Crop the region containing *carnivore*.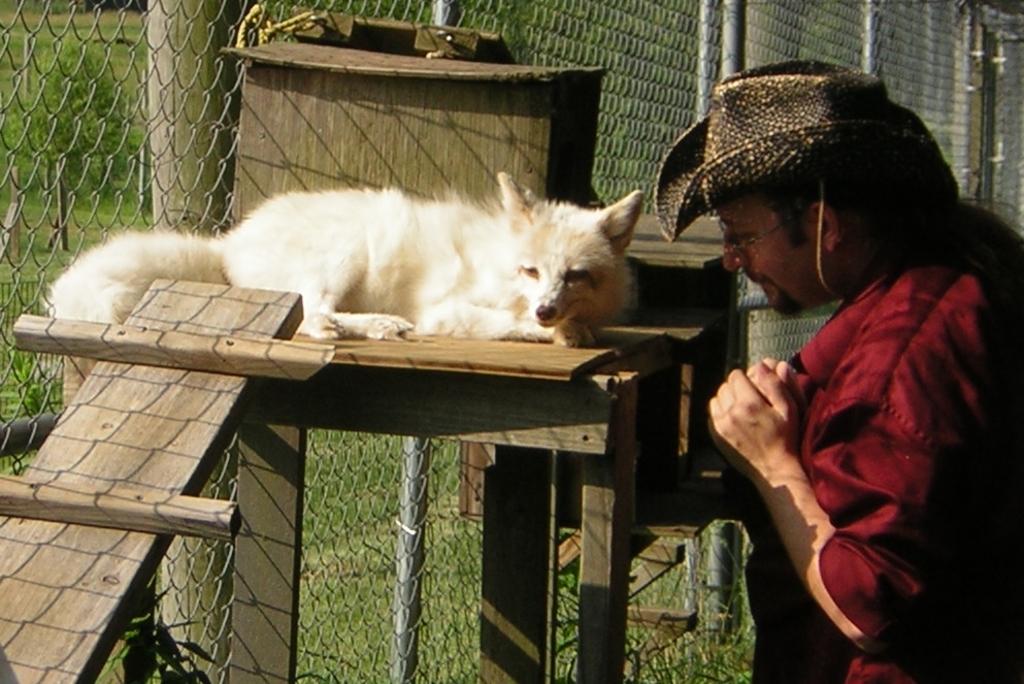
Crop region: Rect(49, 171, 662, 350).
